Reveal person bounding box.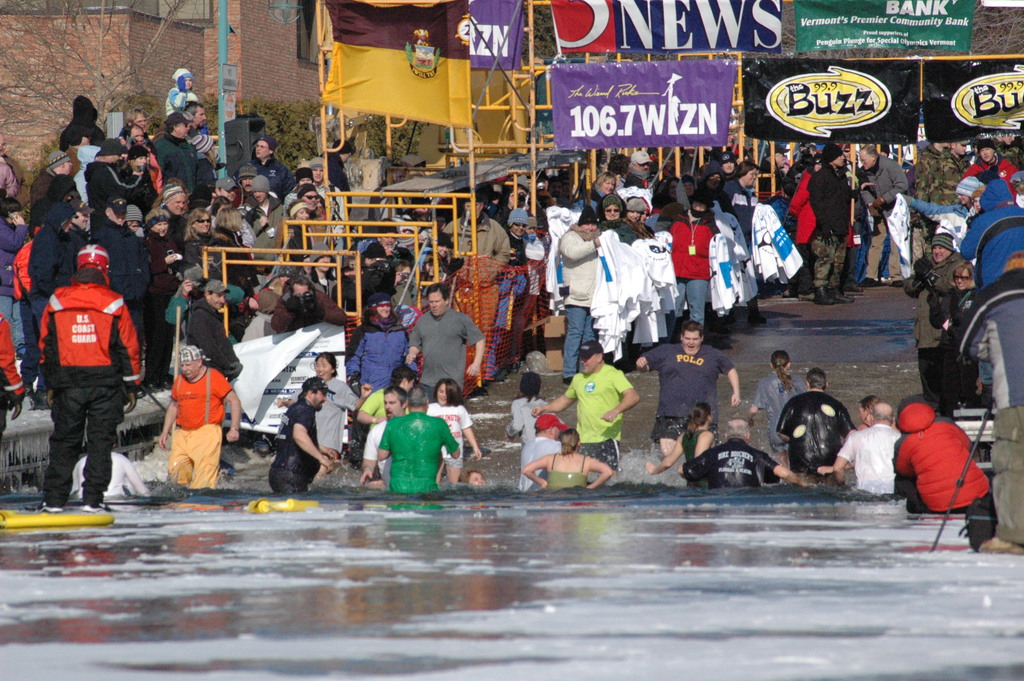
Revealed: 0/313/25/448.
